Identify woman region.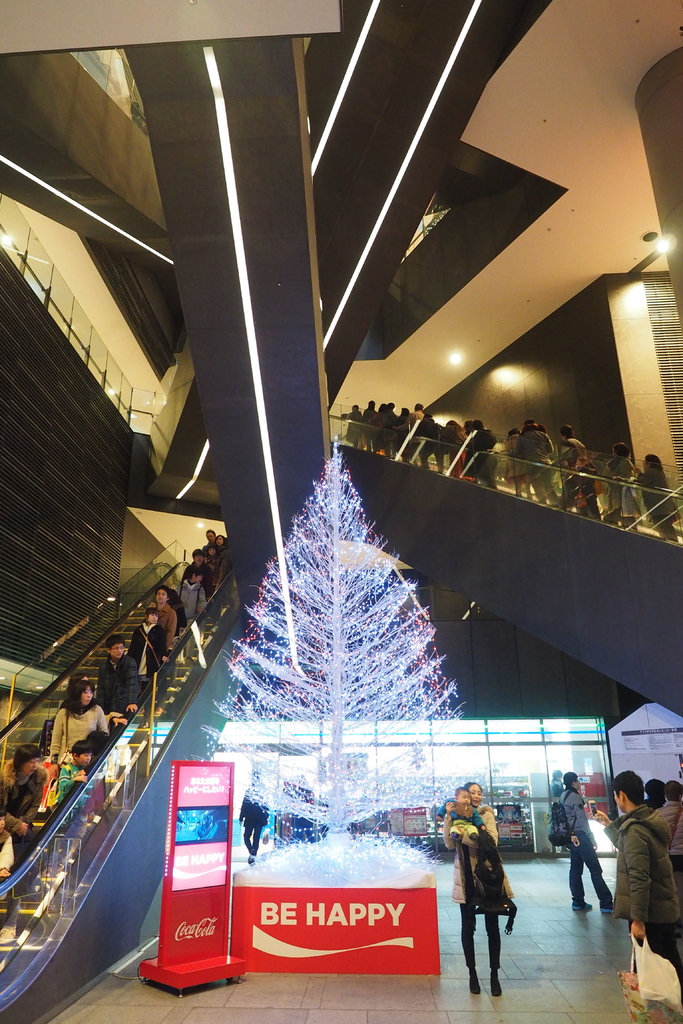
Region: 640 452 682 550.
